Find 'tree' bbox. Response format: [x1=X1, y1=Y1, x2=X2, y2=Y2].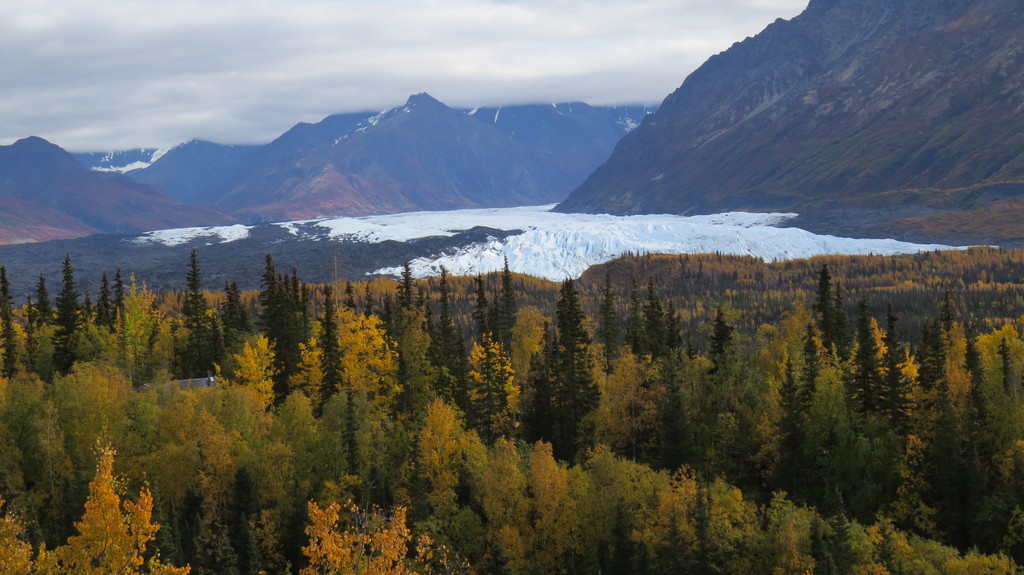
[x1=0, y1=375, x2=43, y2=401].
